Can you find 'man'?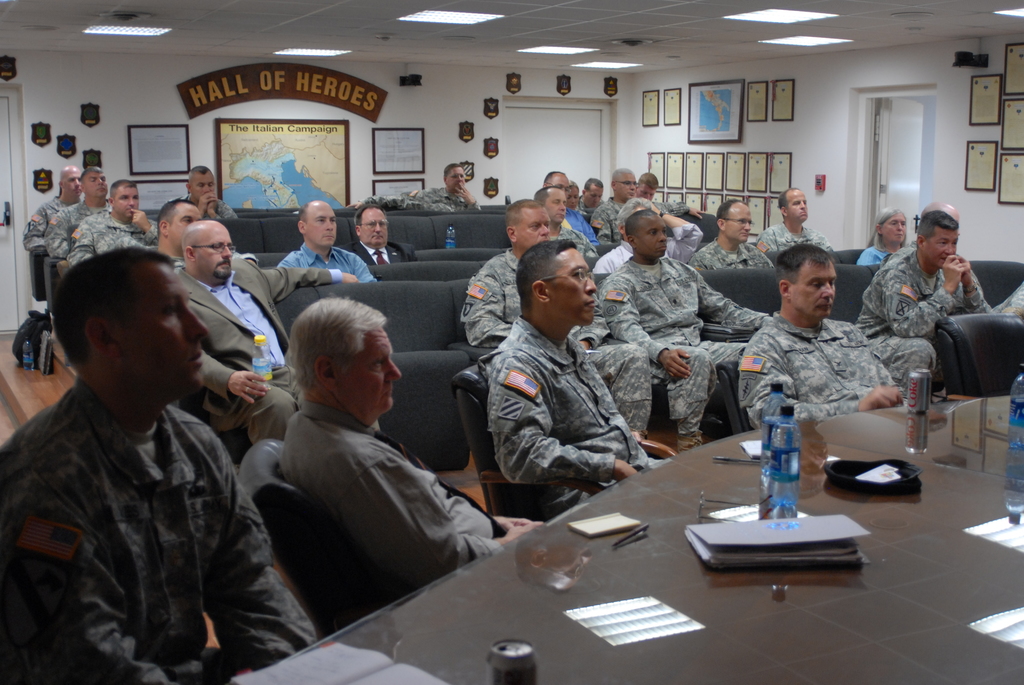
Yes, bounding box: rect(599, 160, 639, 255).
